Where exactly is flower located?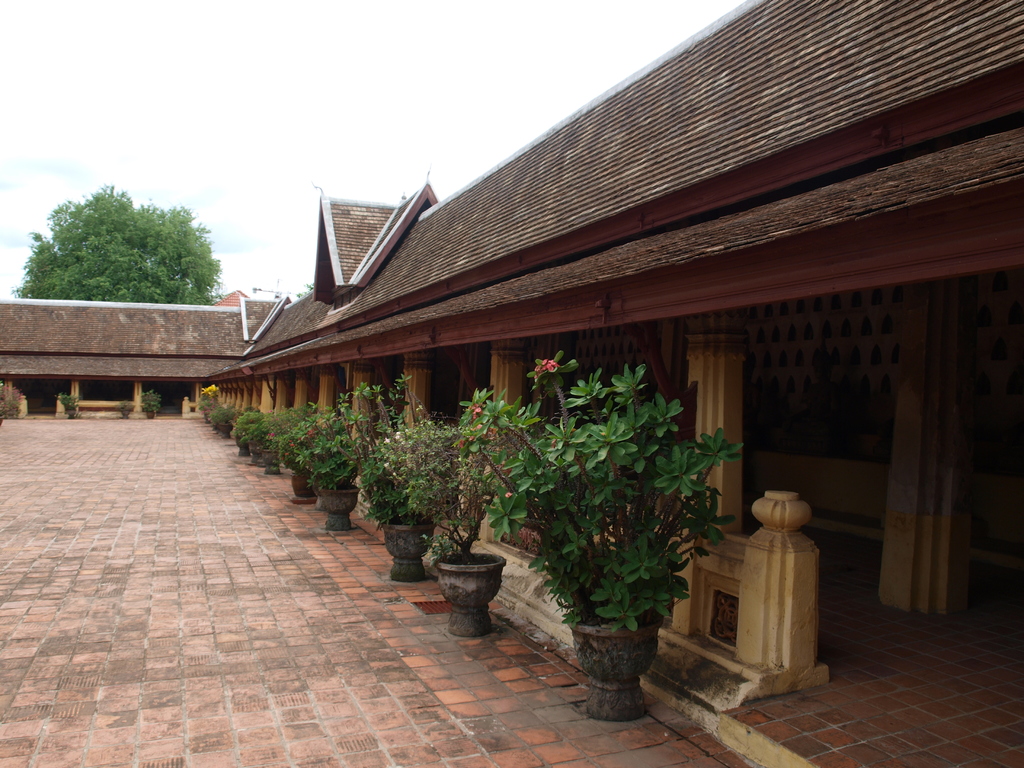
Its bounding box is pyautogui.locateOnScreen(465, 403, 483, 421).
